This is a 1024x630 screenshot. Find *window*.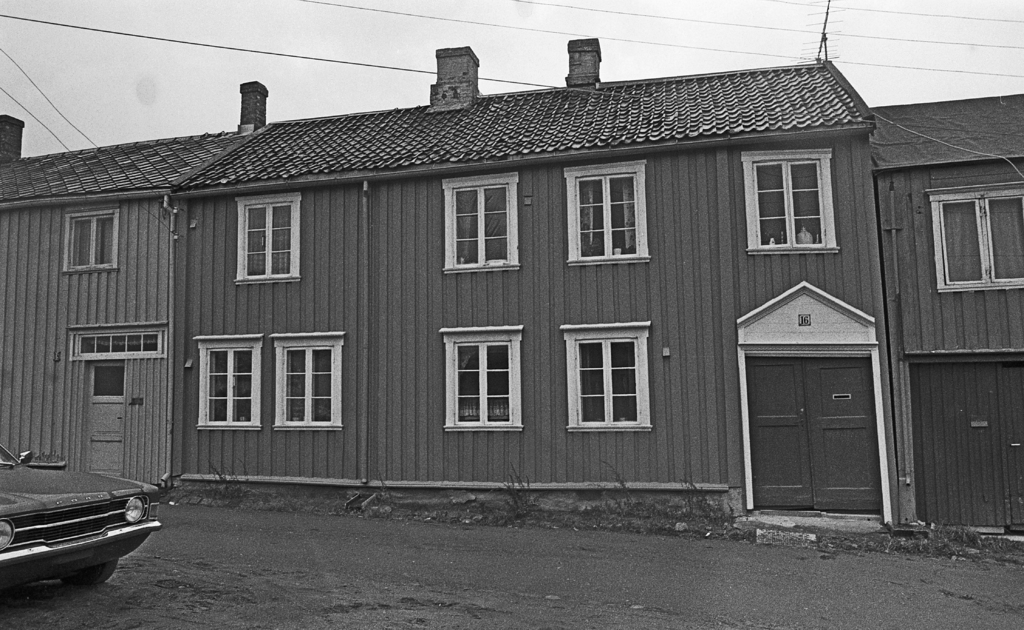
Bounding box: box=[433, 336, 525, 433].
